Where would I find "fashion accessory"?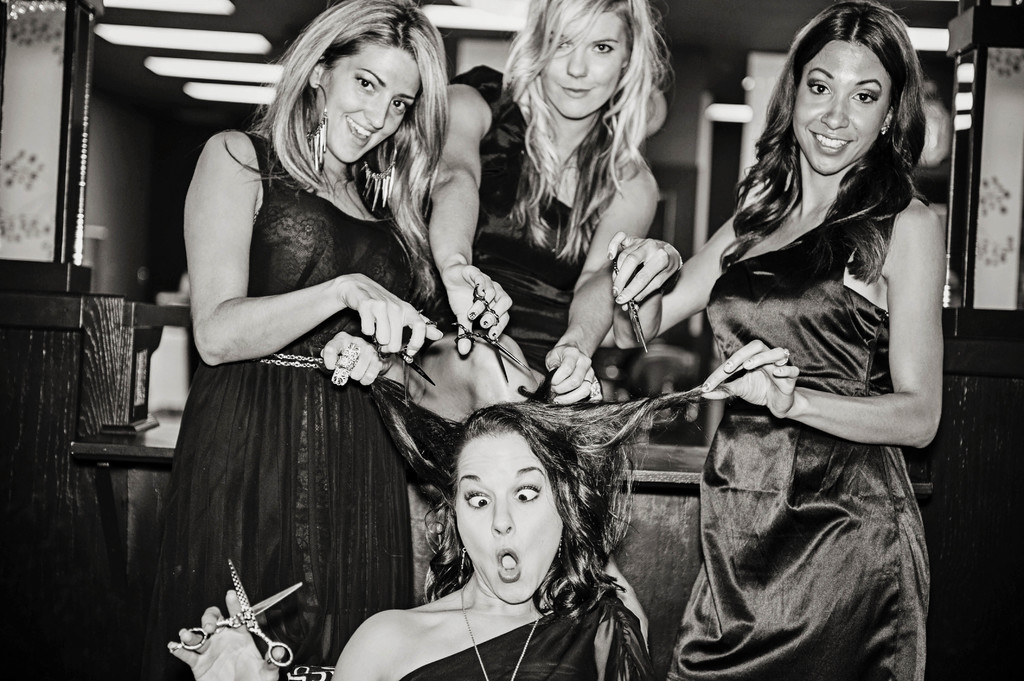
At bbox=[700, 381, 708, 392].
